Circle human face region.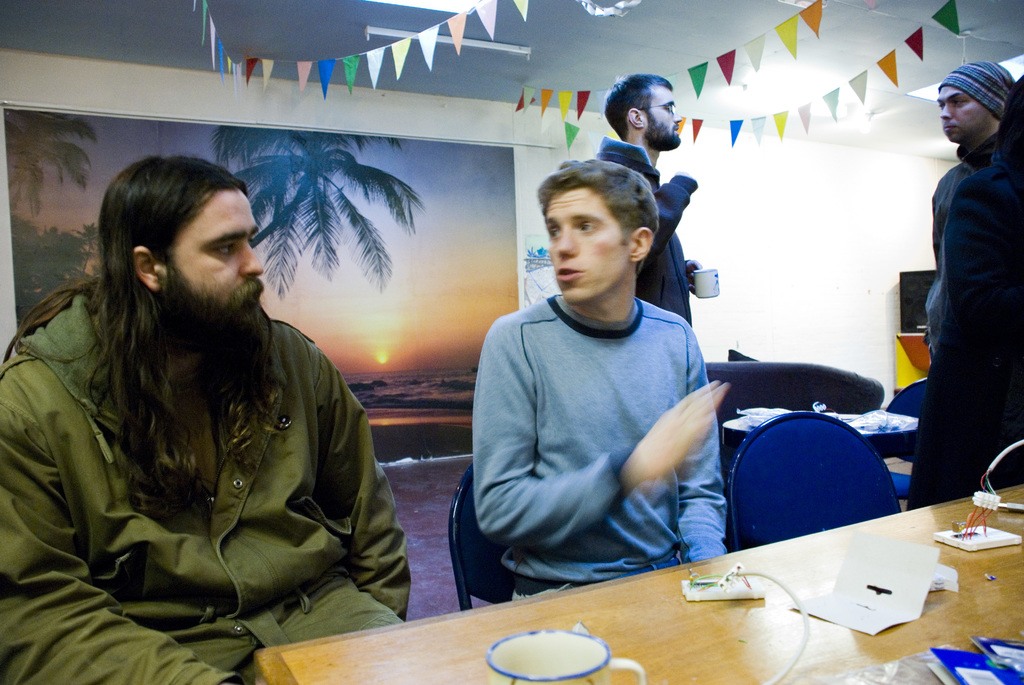
Region: [545, 187, 634, 304].
